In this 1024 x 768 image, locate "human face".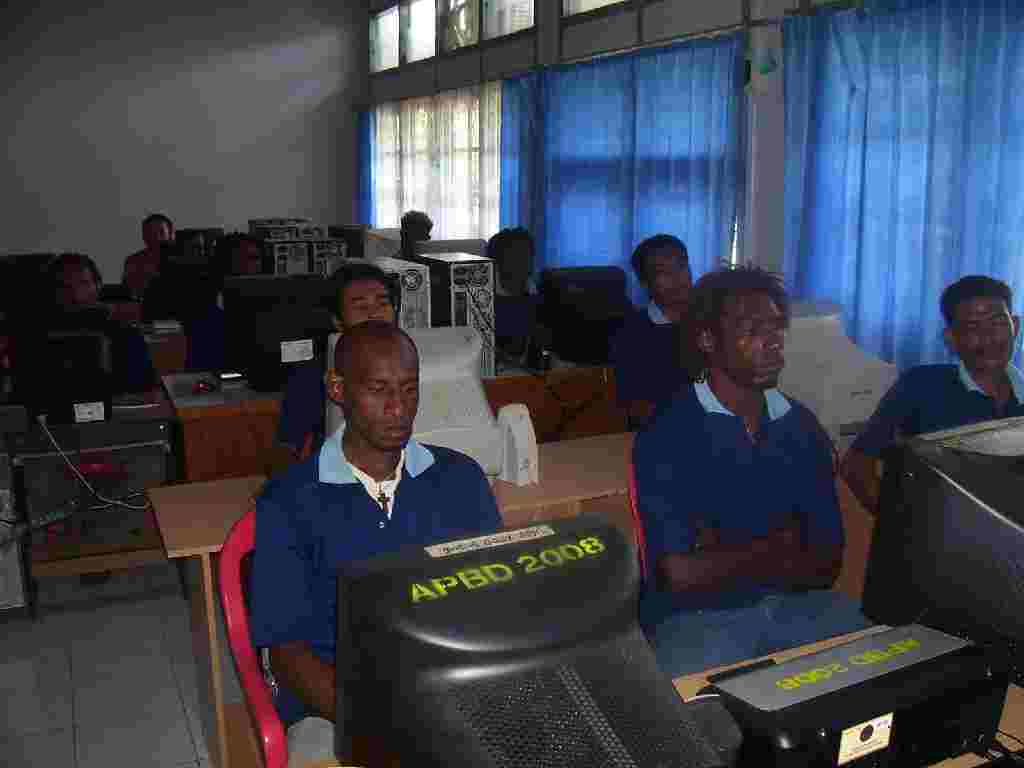
Bounding box: BBox(957, 297, 1011, 377).
